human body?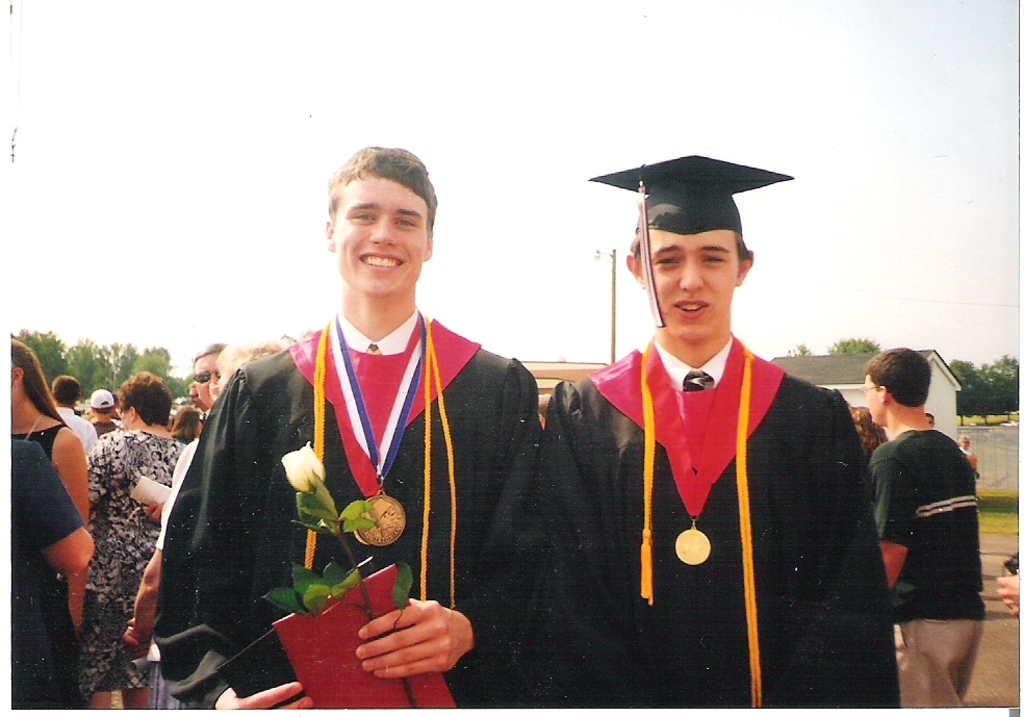
150, 150, 544, 716
